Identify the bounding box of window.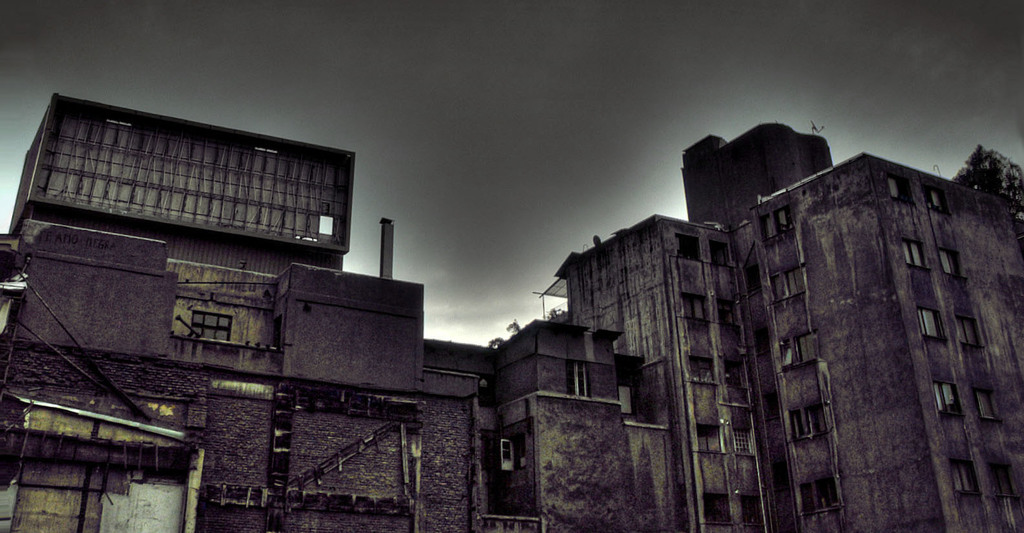
(x1=798, y1=478, x2=839, y2=513).
